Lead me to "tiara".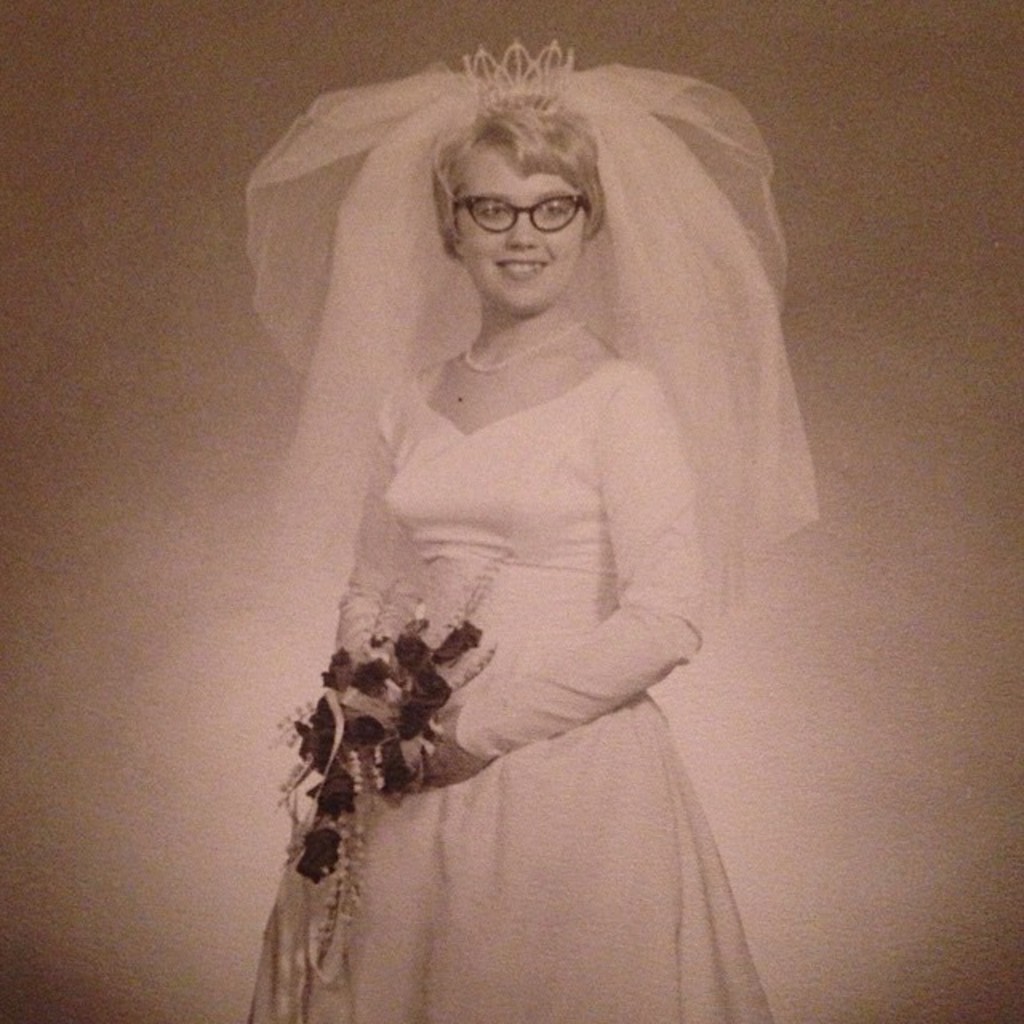
Lead to [462, 38, 576, 118].
